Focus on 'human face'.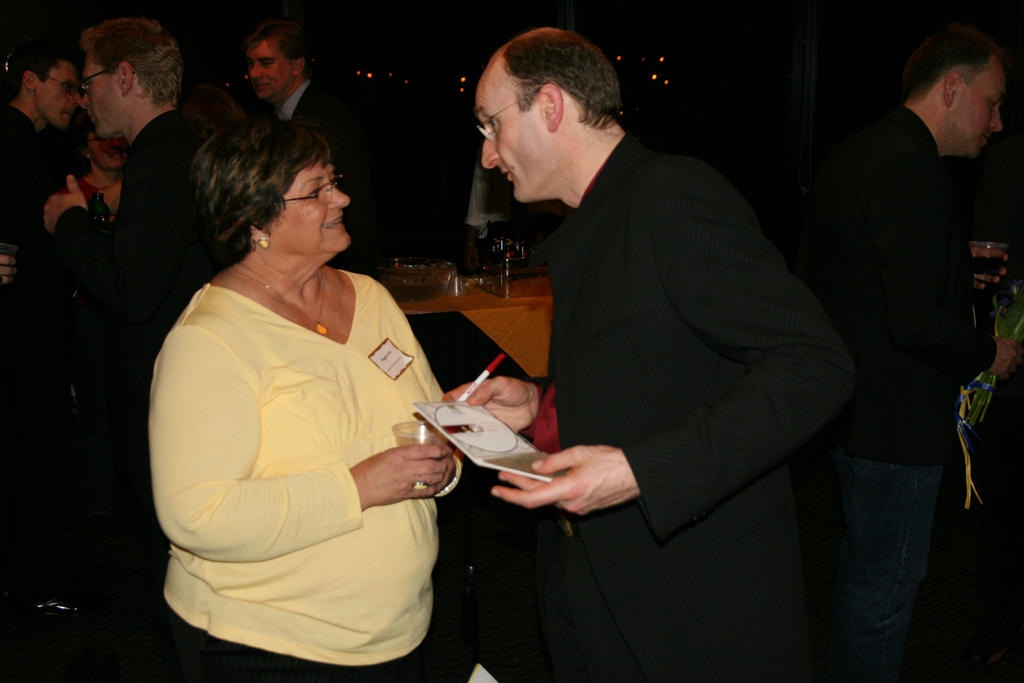
Focused at detection(272, 152, 351, 253).
